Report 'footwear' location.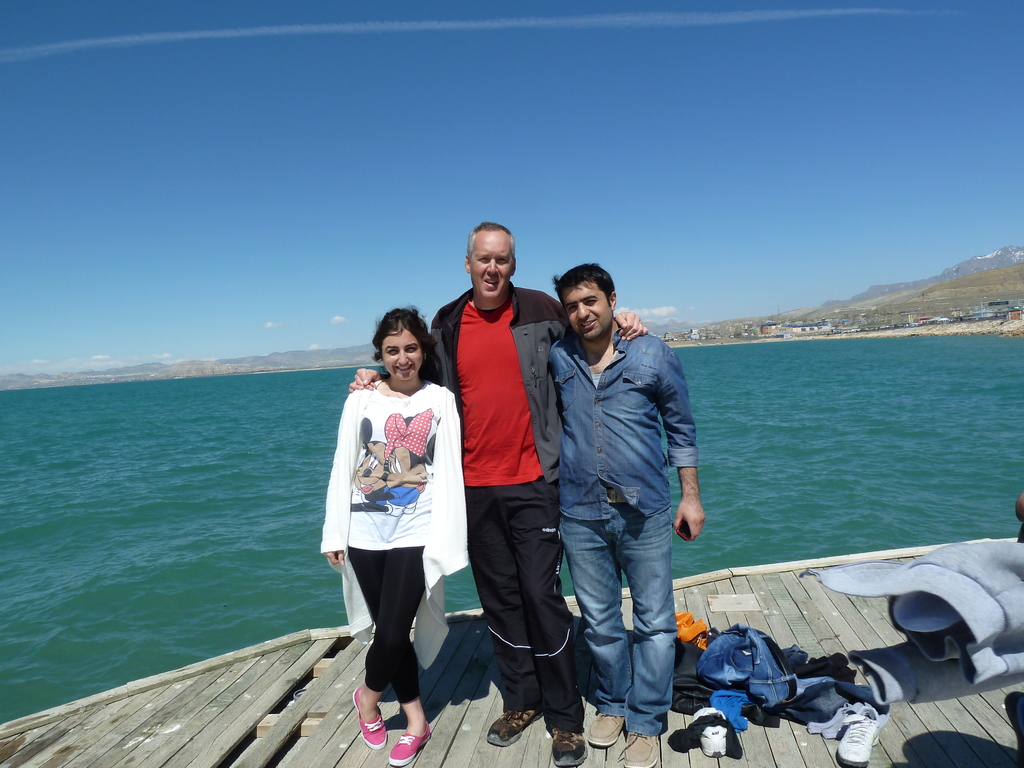
Report: 391/728/435/767.
